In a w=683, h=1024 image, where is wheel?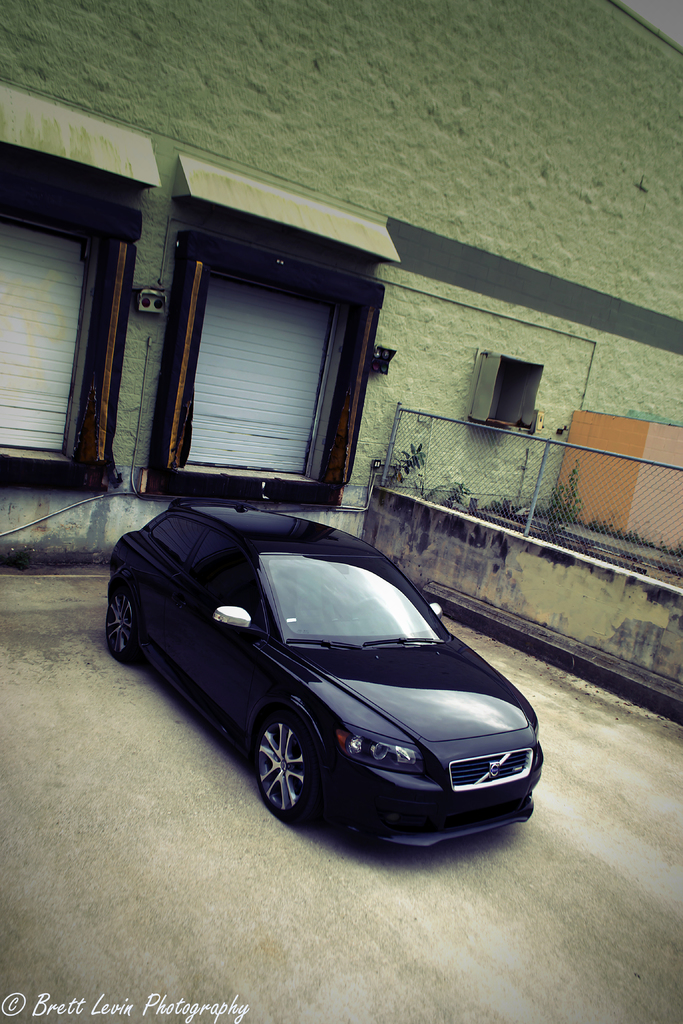
Rect(104, 579, 137, 655).
